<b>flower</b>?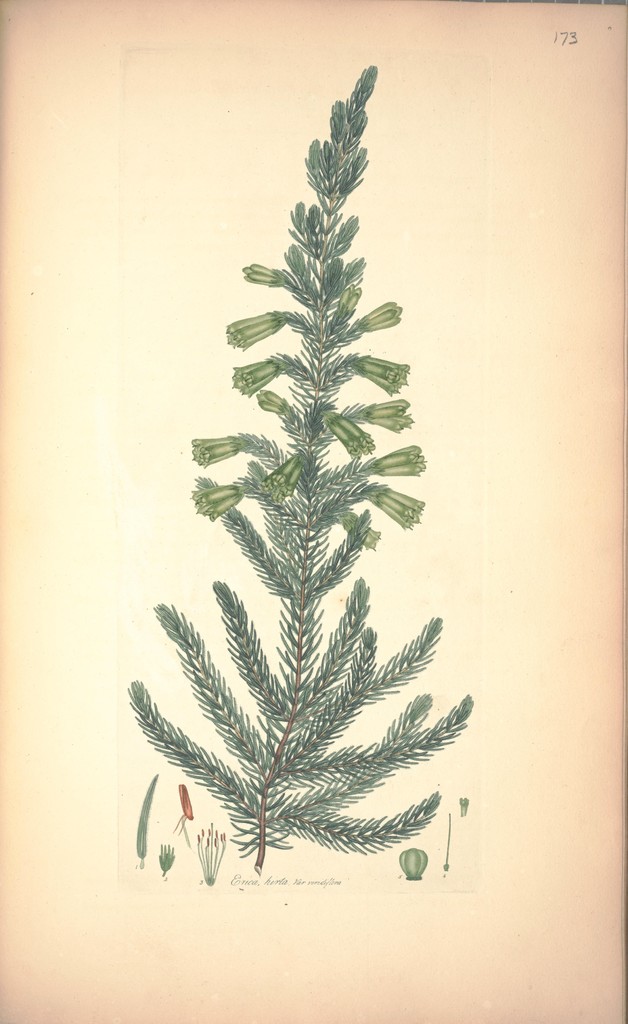
397,841,426,872
